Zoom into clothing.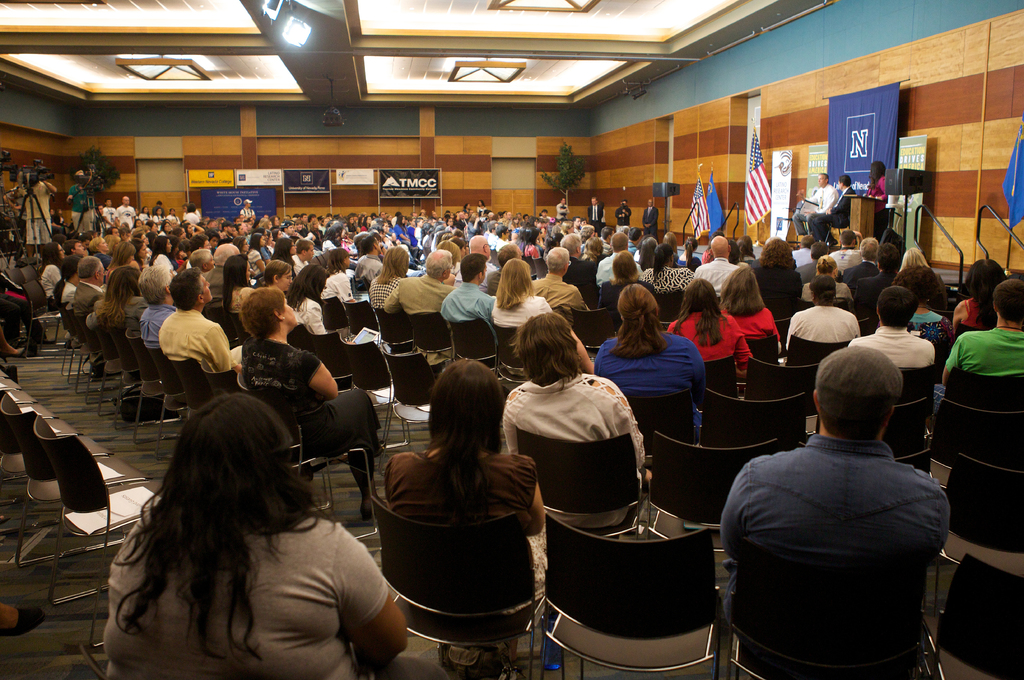
Zoom target: rect(797, 281, 857, 298).
